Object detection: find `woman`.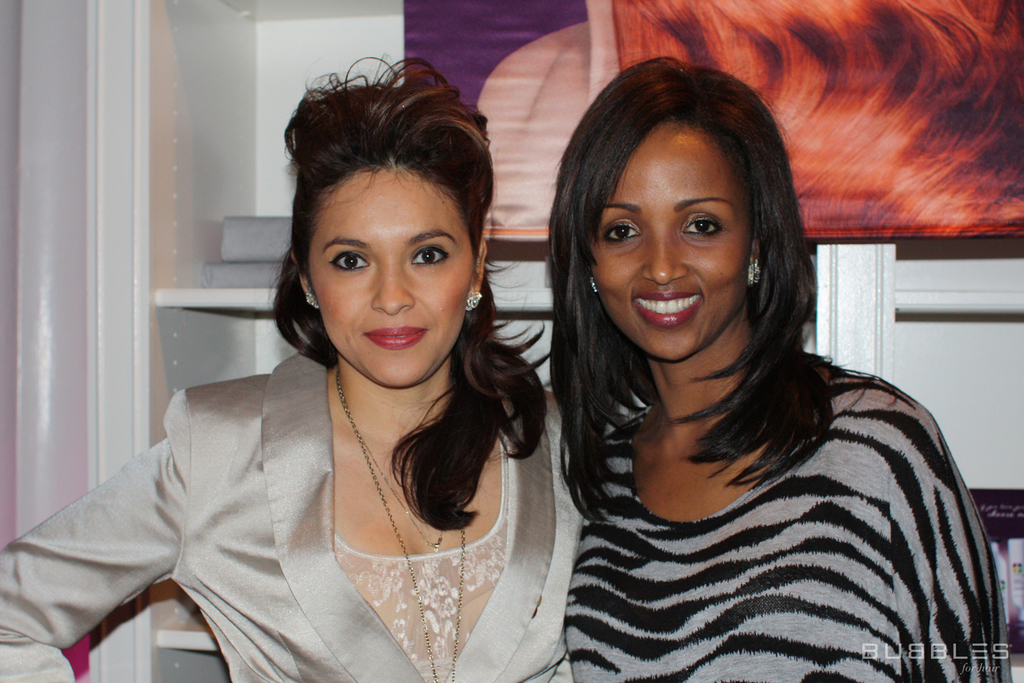
{"x1": 547, "y1": 58, "x2": 1004, "y2": 682}.
